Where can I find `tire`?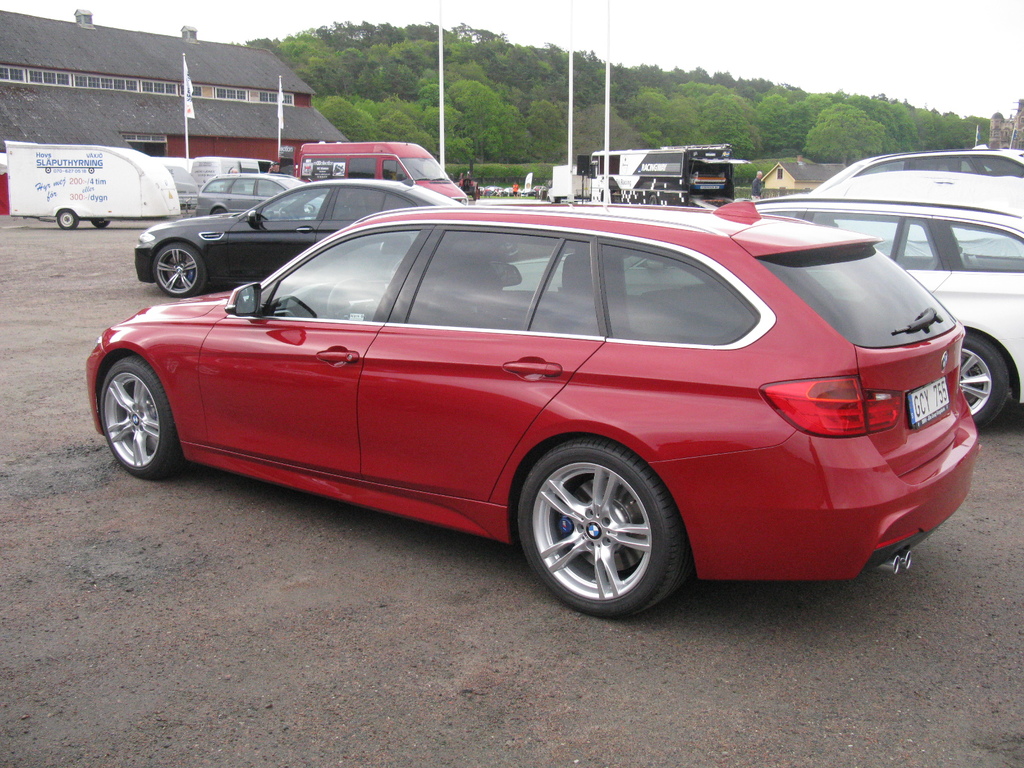
You can find it at 94/349/181/478.
